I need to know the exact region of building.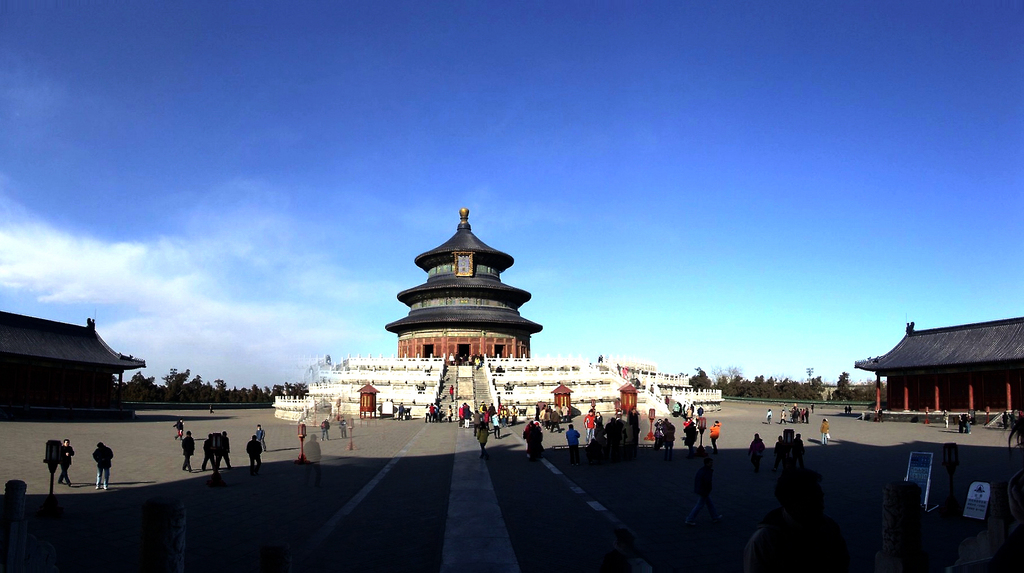
Region: 1 317 145 418.
